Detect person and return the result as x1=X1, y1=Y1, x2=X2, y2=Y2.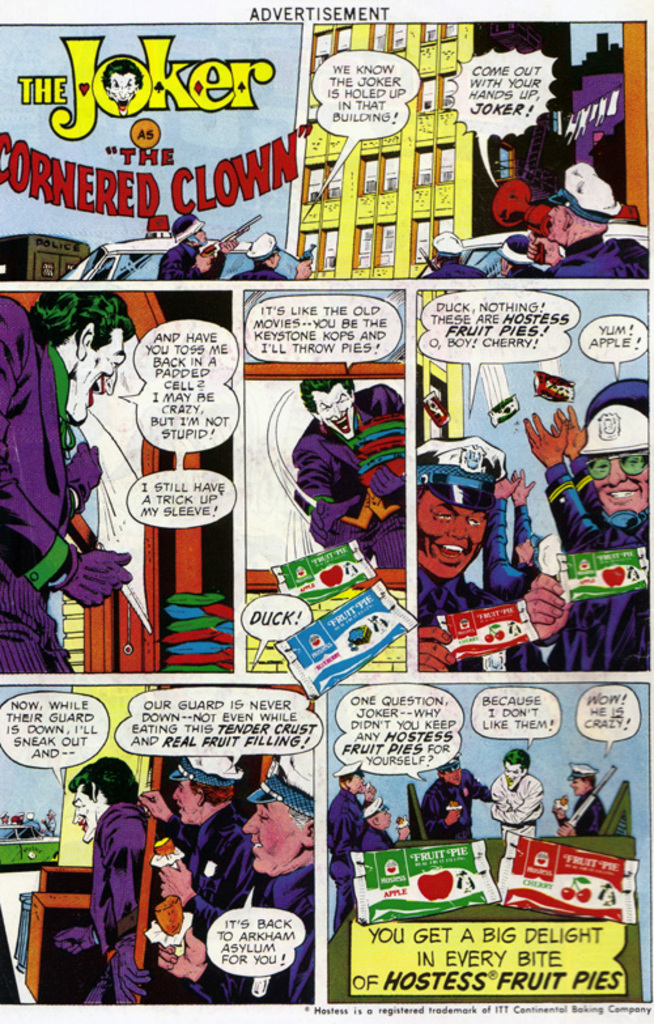
x1=237, y1=231, x2=315, y2=280.
